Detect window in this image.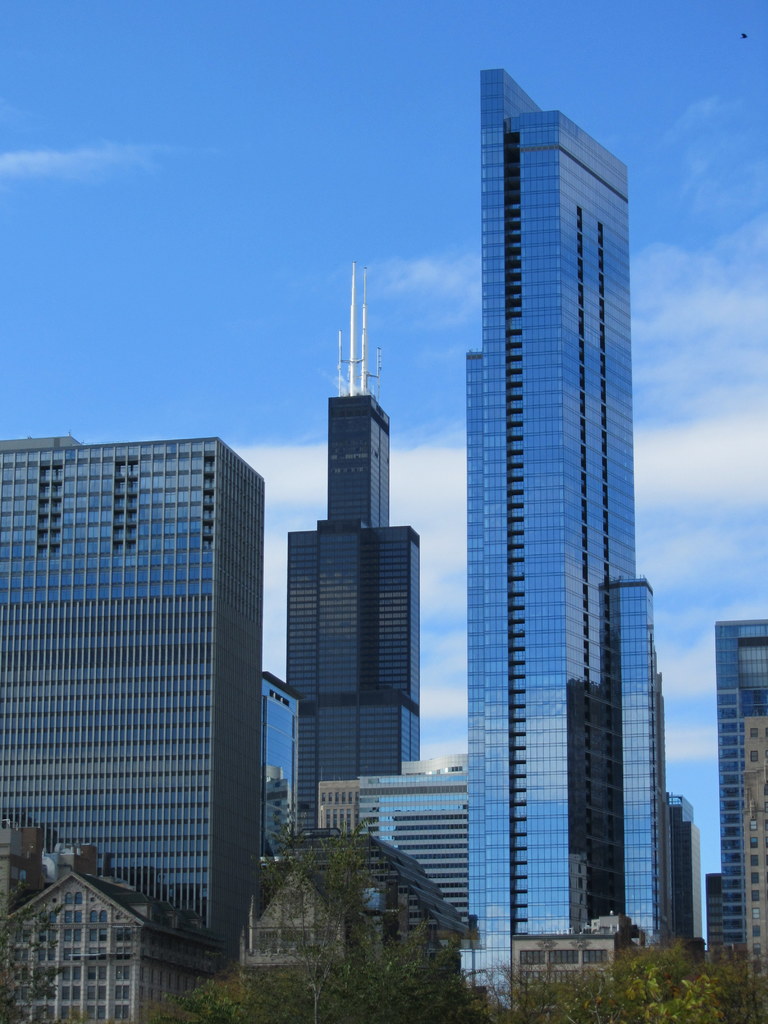
Detection: BBox(109, 925, 134, 946).
